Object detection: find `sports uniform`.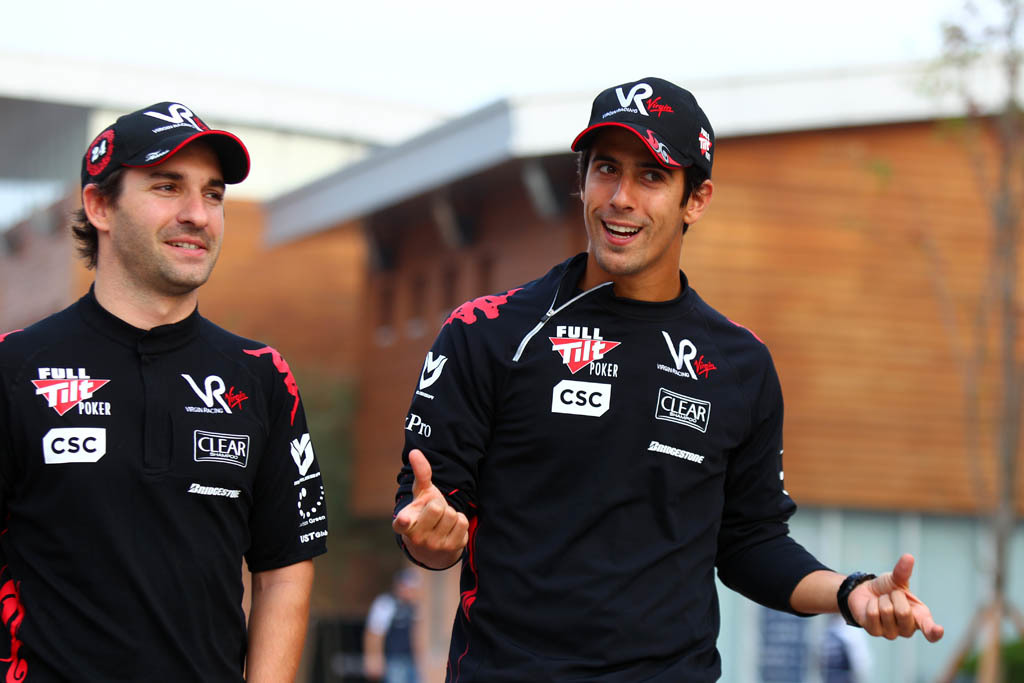
bbox=[0, 281, 339, 682].
